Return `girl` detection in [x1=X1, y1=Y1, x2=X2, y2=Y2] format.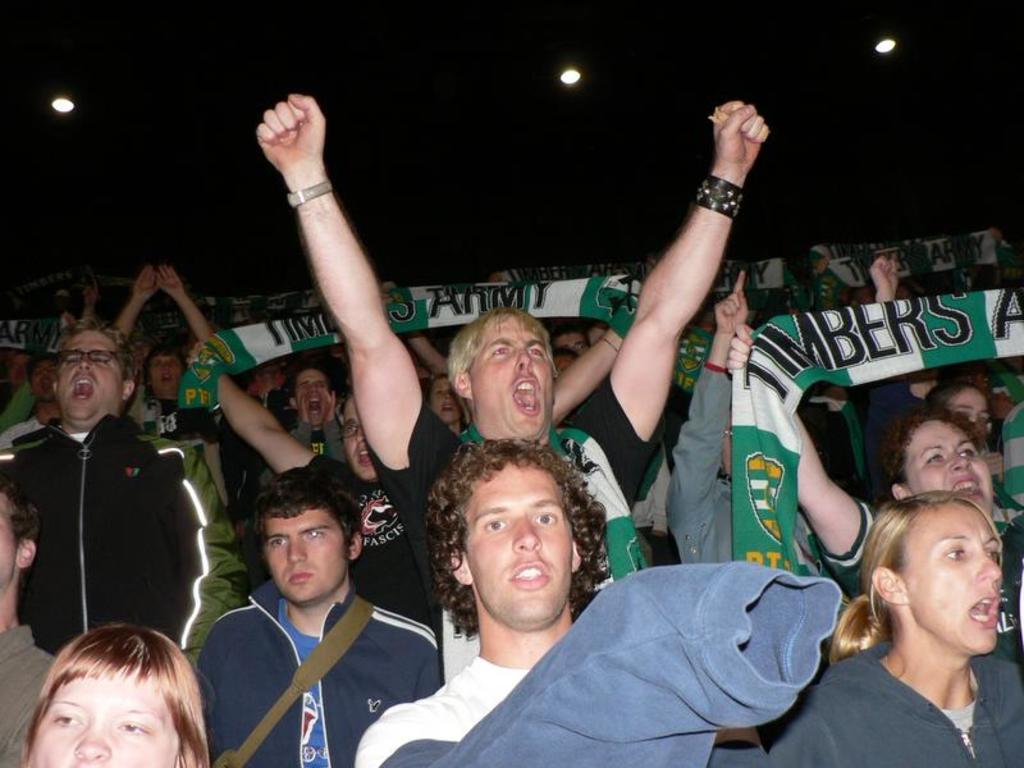
[x1=0, y1=623, x2=221, y2=767].
